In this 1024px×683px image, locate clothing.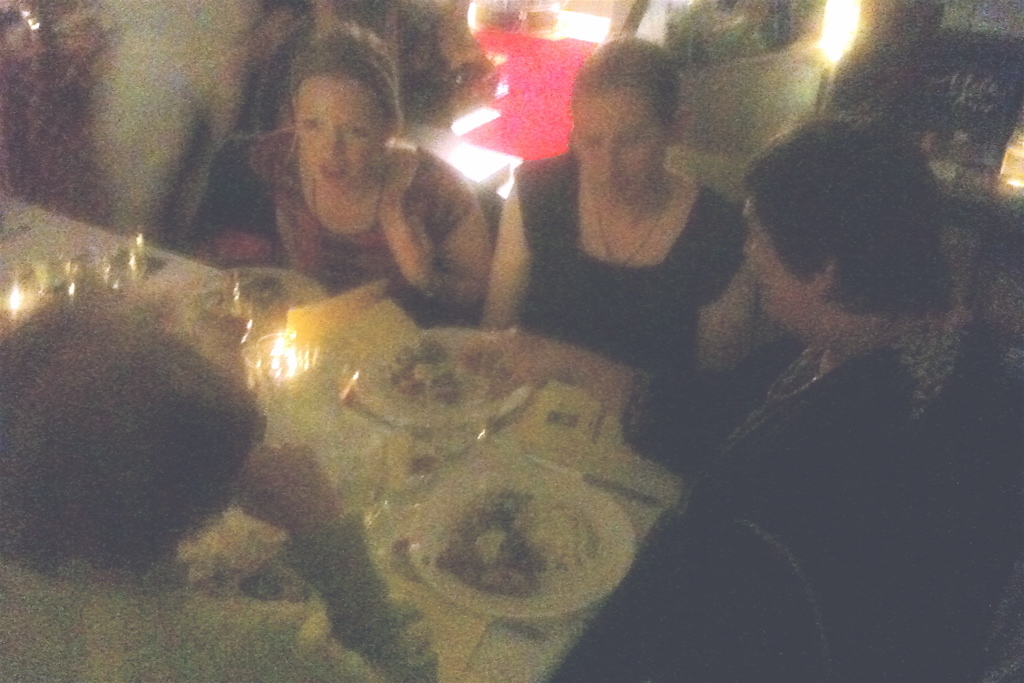
Bounding box: (555,307,1023,682).
